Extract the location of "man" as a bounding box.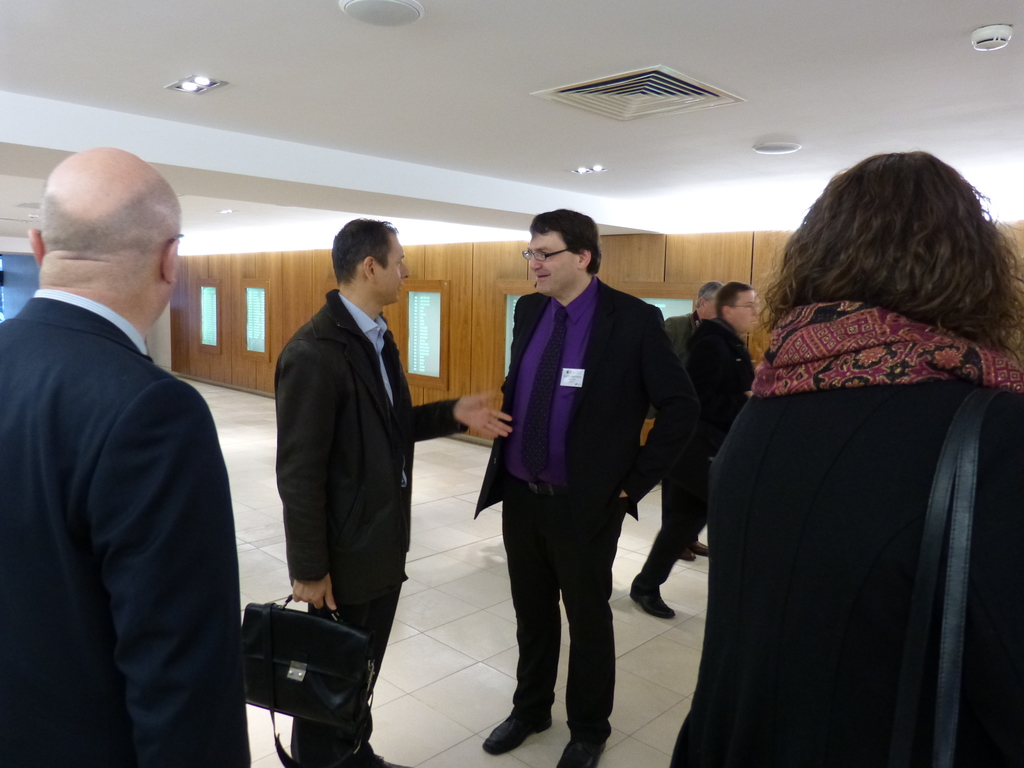
pyautogui.locateOnScreen(629, 283, 763, 616).
